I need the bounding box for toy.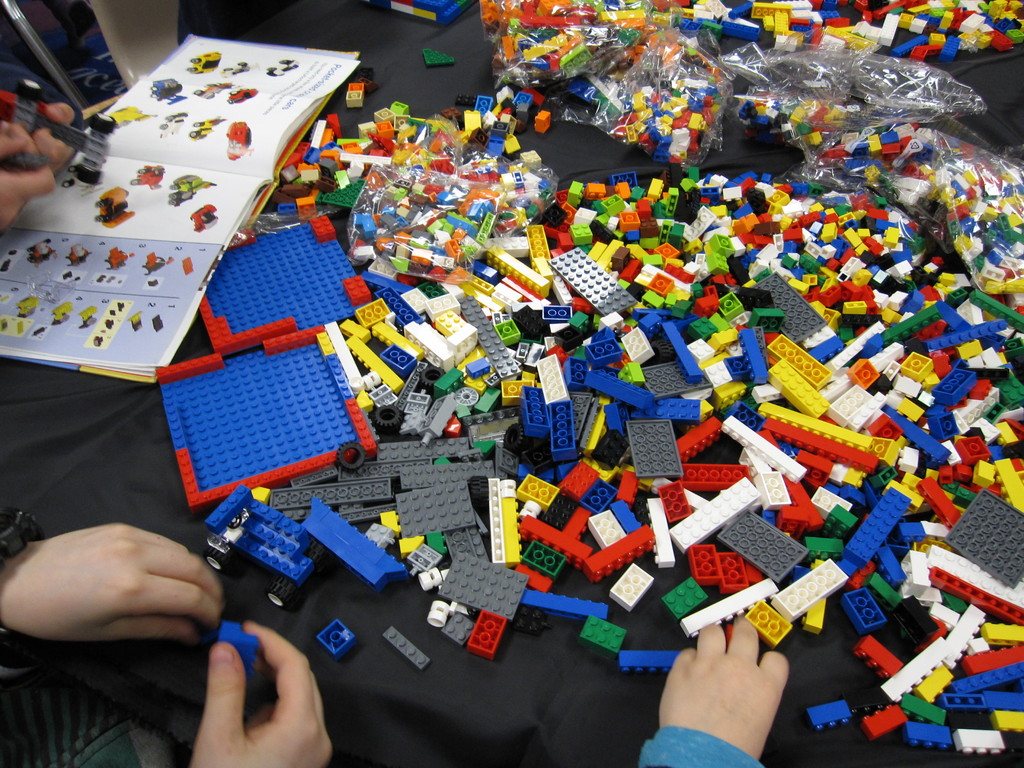
Here it is: box(130, 163, 166, 191).
